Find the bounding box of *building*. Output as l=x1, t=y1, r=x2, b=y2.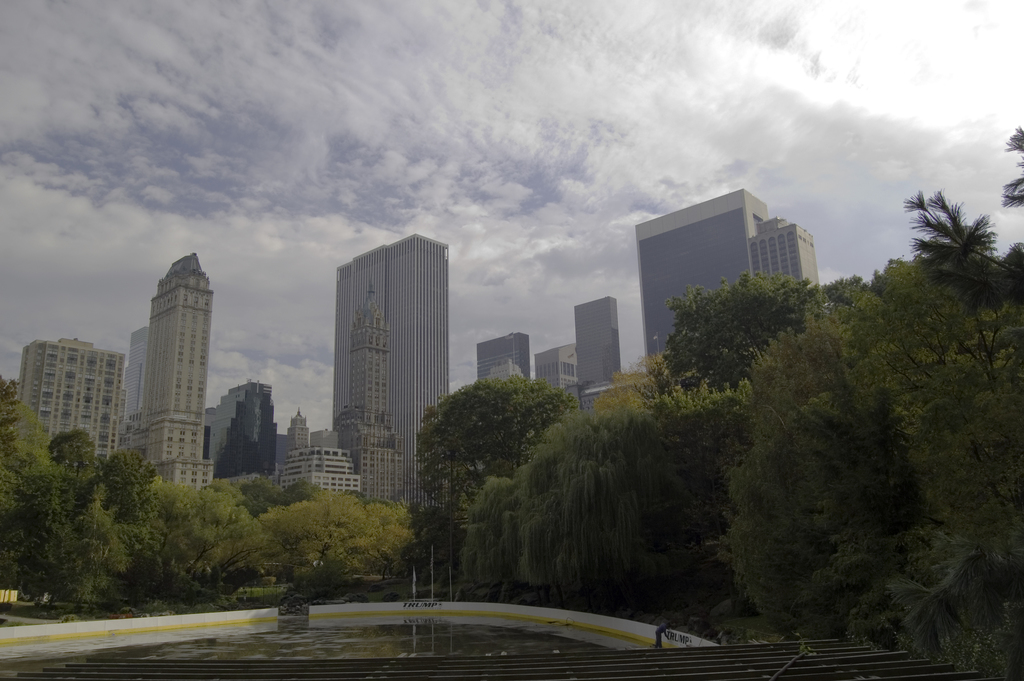
l=574, t=296, r=621, b=386.
